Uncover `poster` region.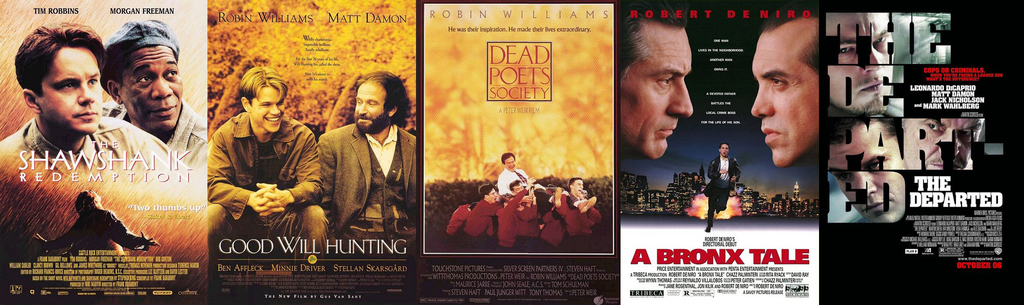
Uncovered: (210,0,415,304).
